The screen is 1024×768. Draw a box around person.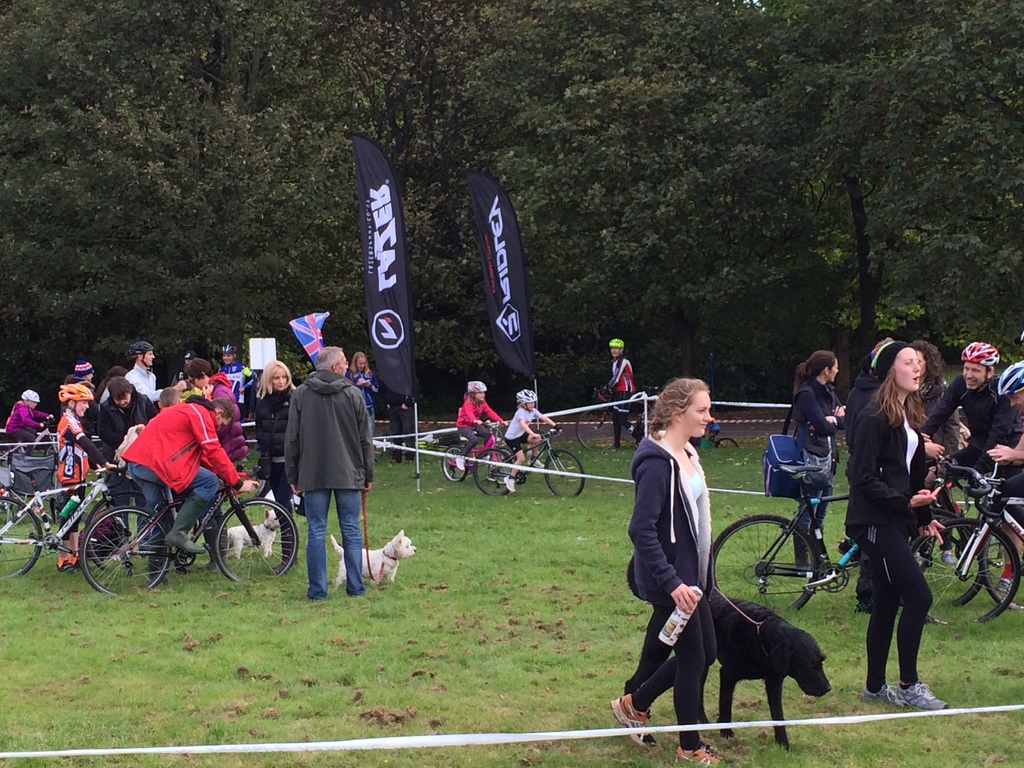
(217, 344, 258, 419).
